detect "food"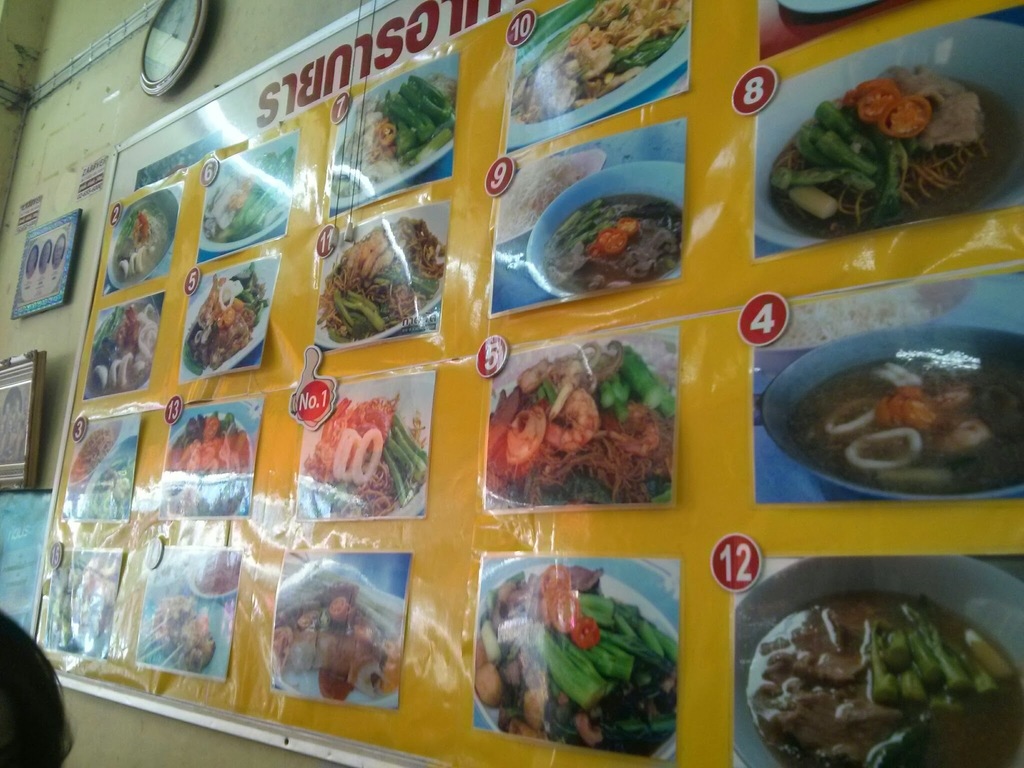
l=545, t=193, r=684, b=287
